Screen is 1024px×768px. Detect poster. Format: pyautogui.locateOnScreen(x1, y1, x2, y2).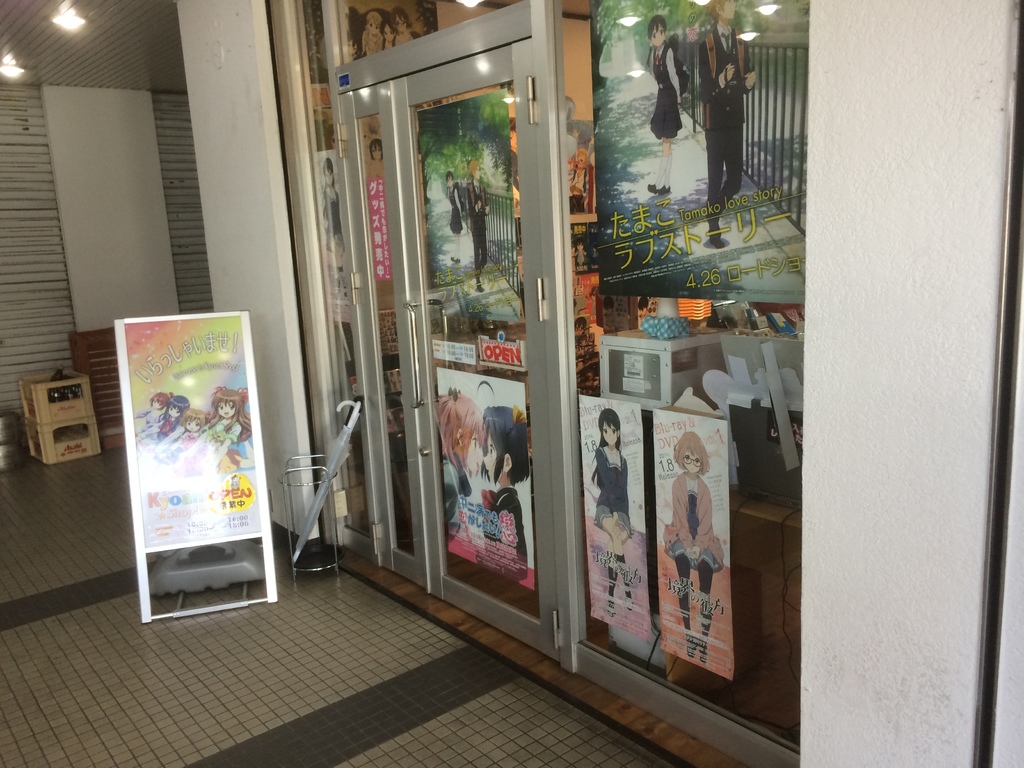
pyautogui.locateOnScreen(576, 394, 652, 640).
